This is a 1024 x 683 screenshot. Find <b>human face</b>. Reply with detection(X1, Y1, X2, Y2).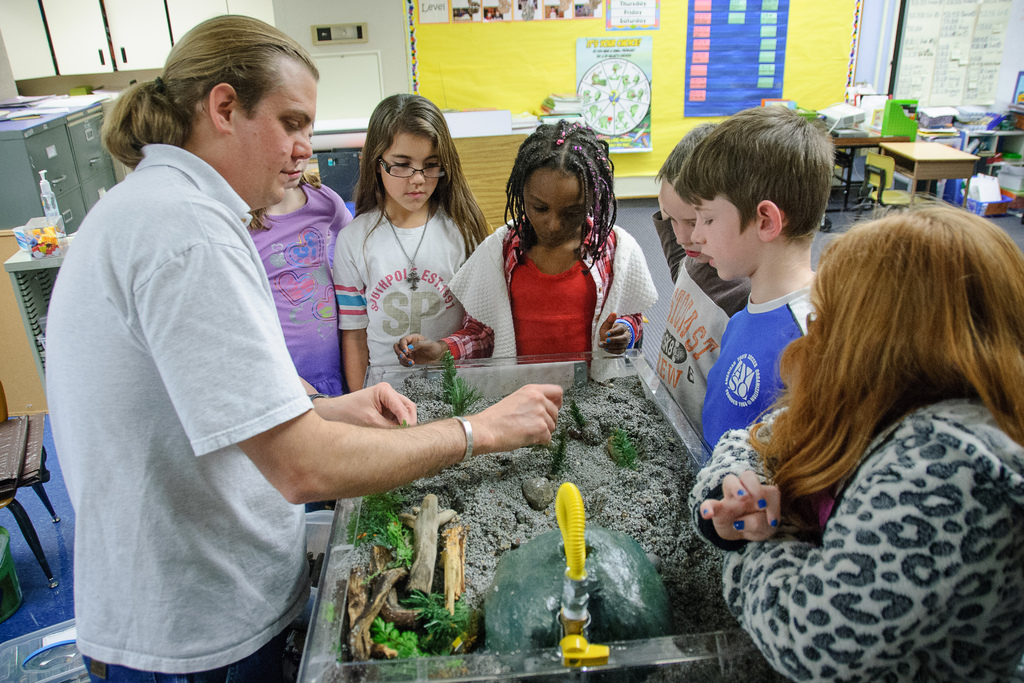
detection(231, 60, 315, 208).
